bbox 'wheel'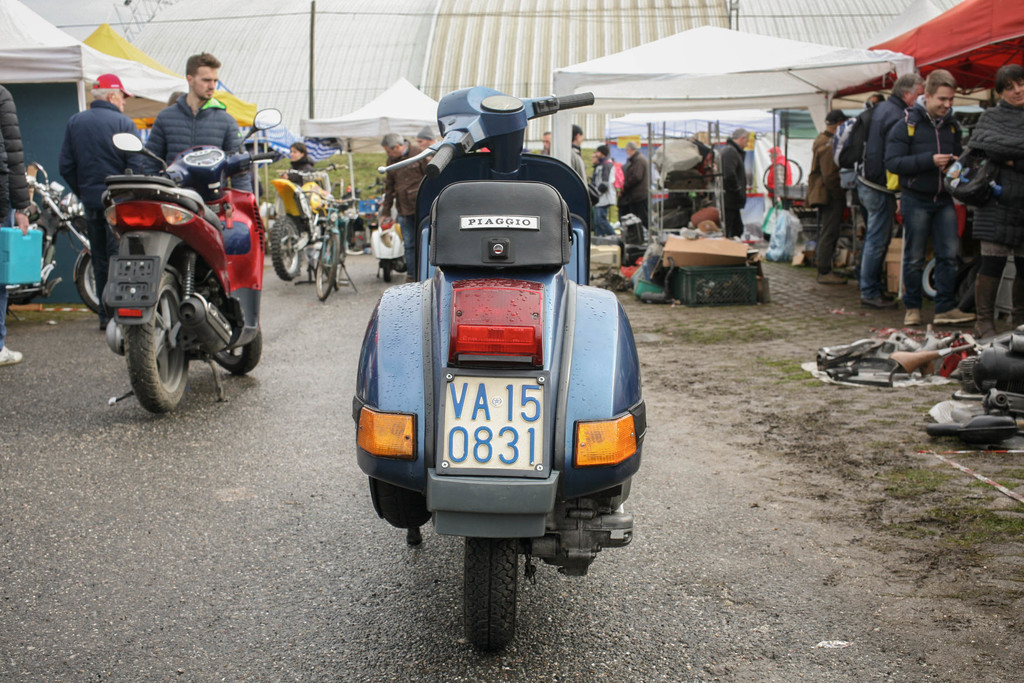
x1=271 y1=215 x2=308 y2=283
